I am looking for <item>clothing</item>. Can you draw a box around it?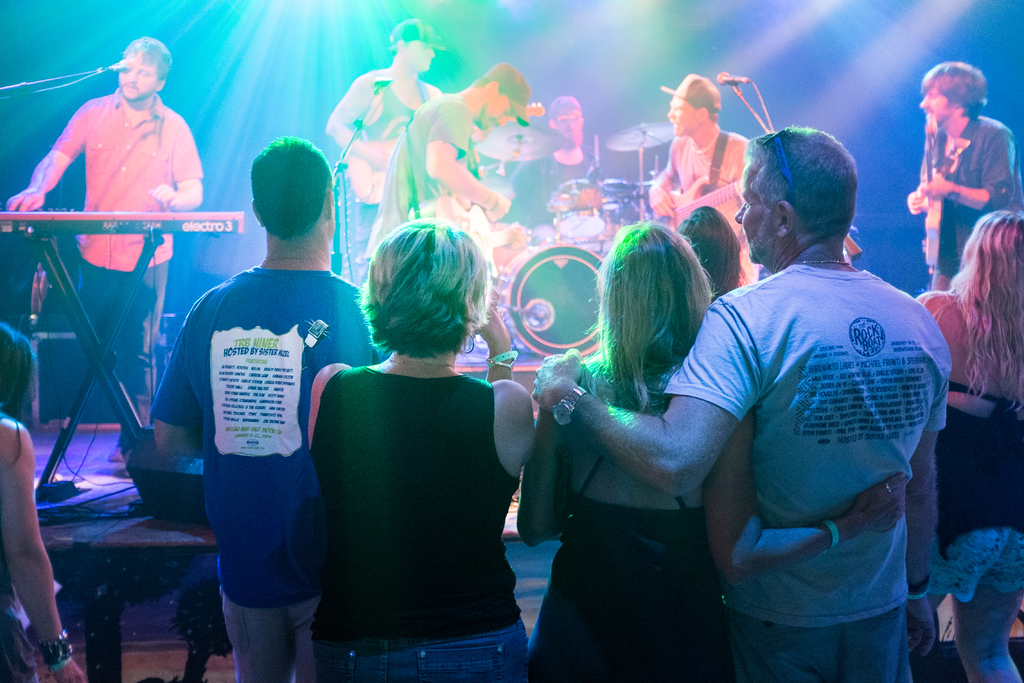
Sure, the bounding box is box=[356, 97, 460, 289].
